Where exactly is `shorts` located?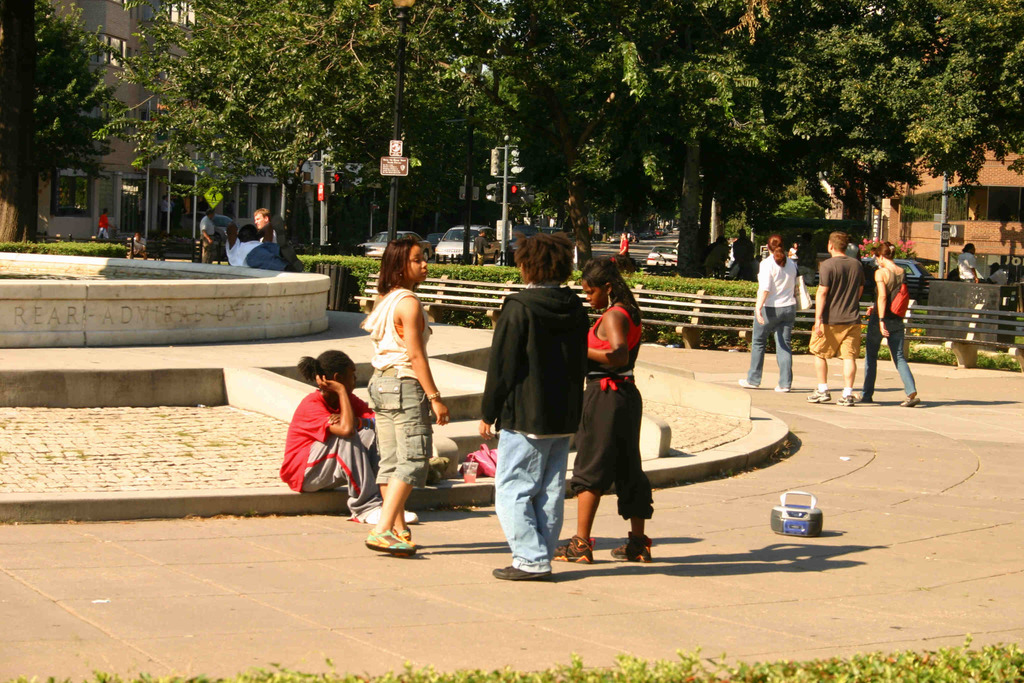
Its bounding box is <region>572, 372, 651, 520</region>.
